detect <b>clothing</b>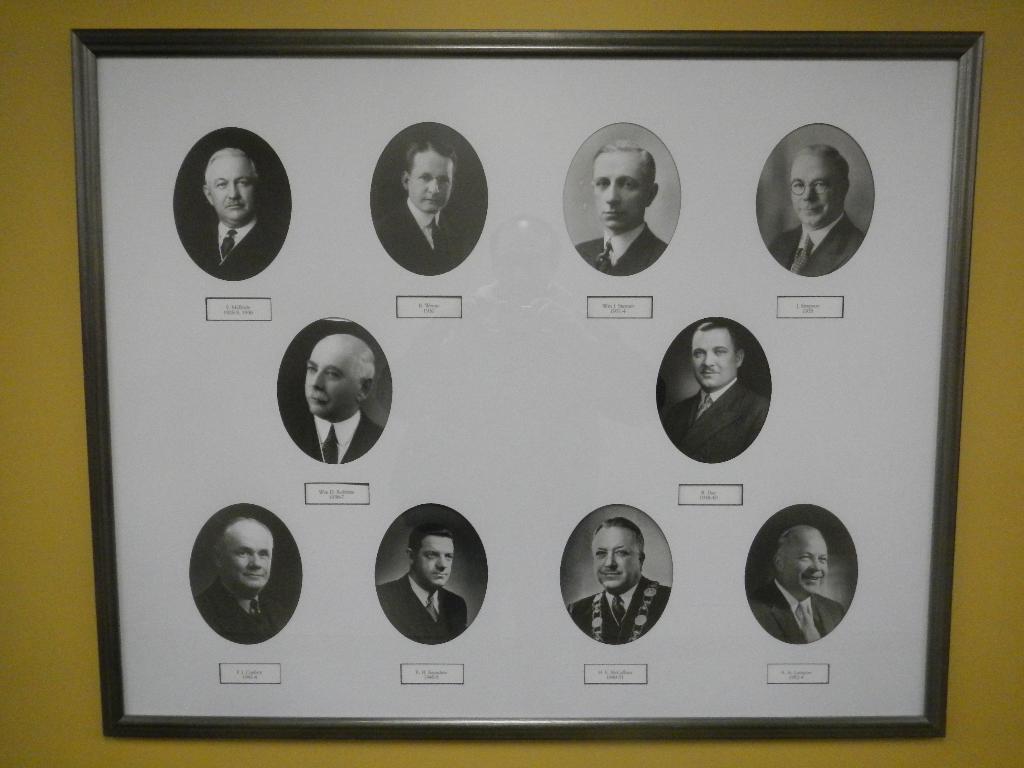
186:209:289:280
